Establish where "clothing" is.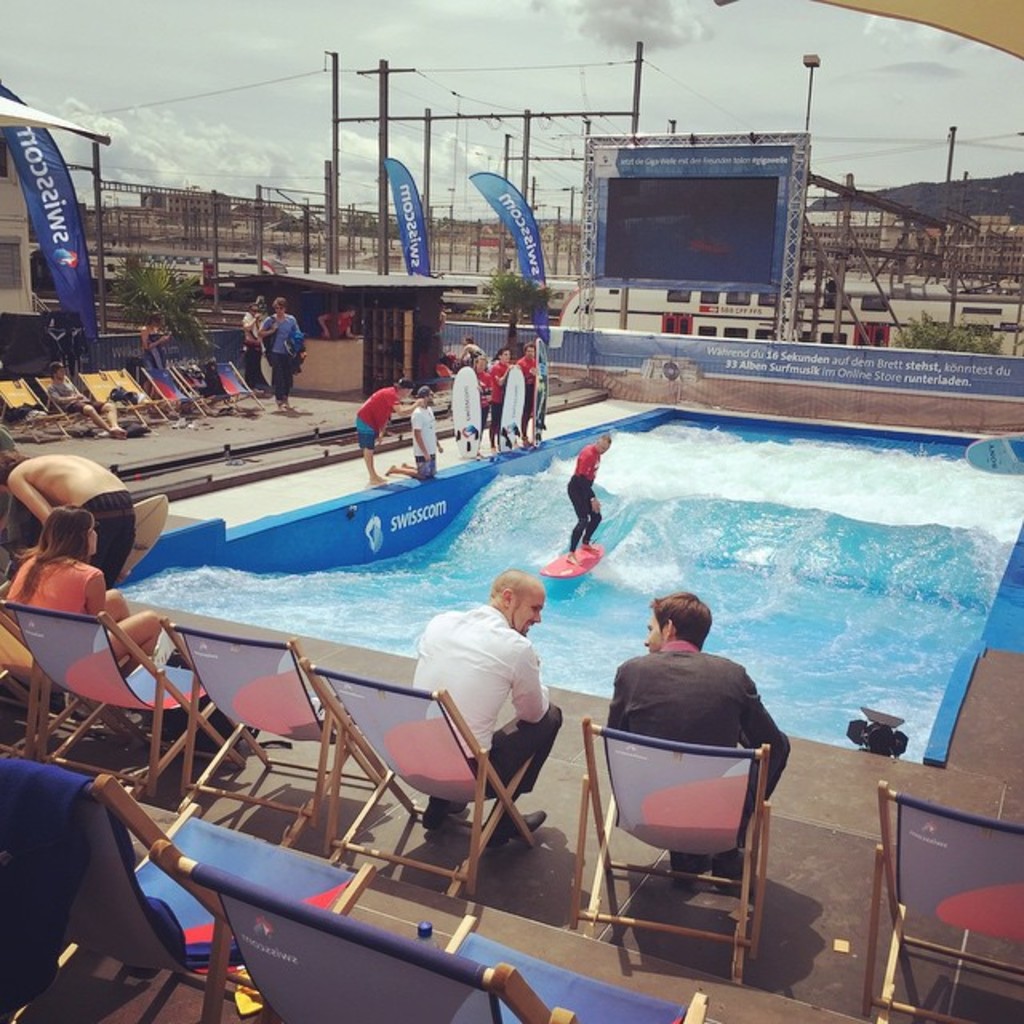
Established at pyautogui.locateOnScreen(558, 442, 598, 550).
